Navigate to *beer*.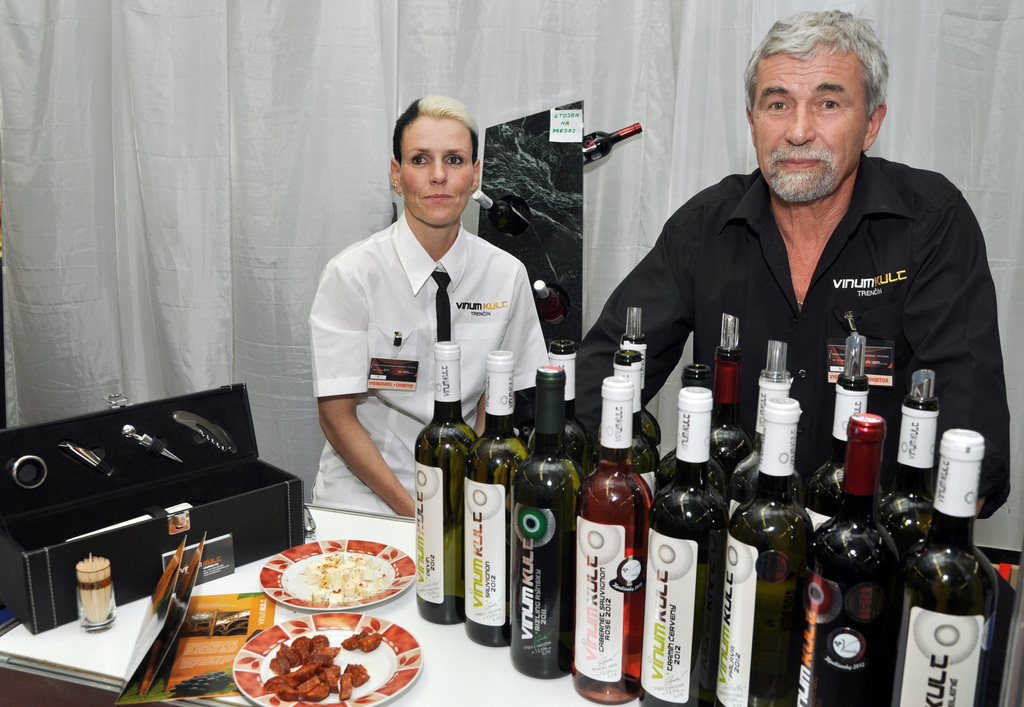
Navigation target: select_region(726, 387, 831, 706).
